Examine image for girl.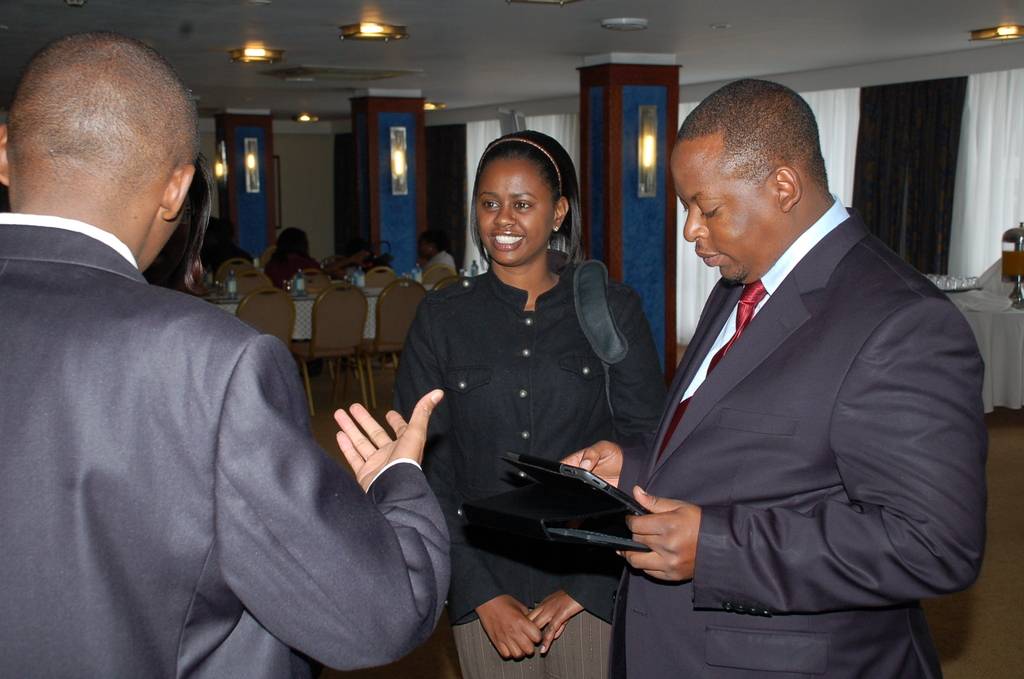
Examination result: <region>390, 128, 665, 678</region>.
